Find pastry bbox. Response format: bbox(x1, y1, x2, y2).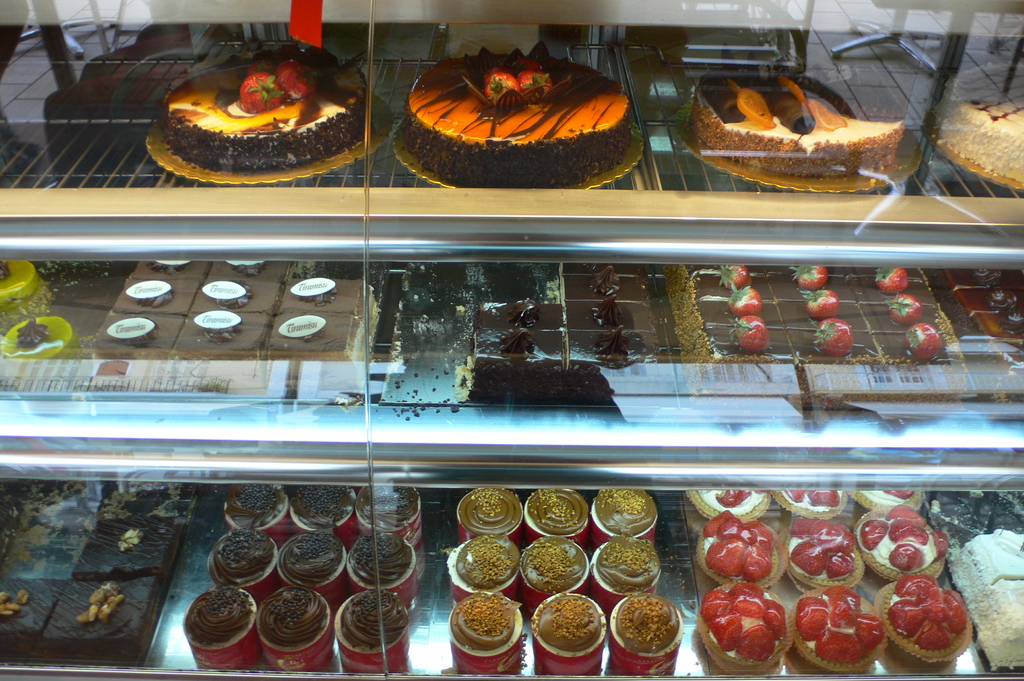
bbox(855, 504, 950, 581).
